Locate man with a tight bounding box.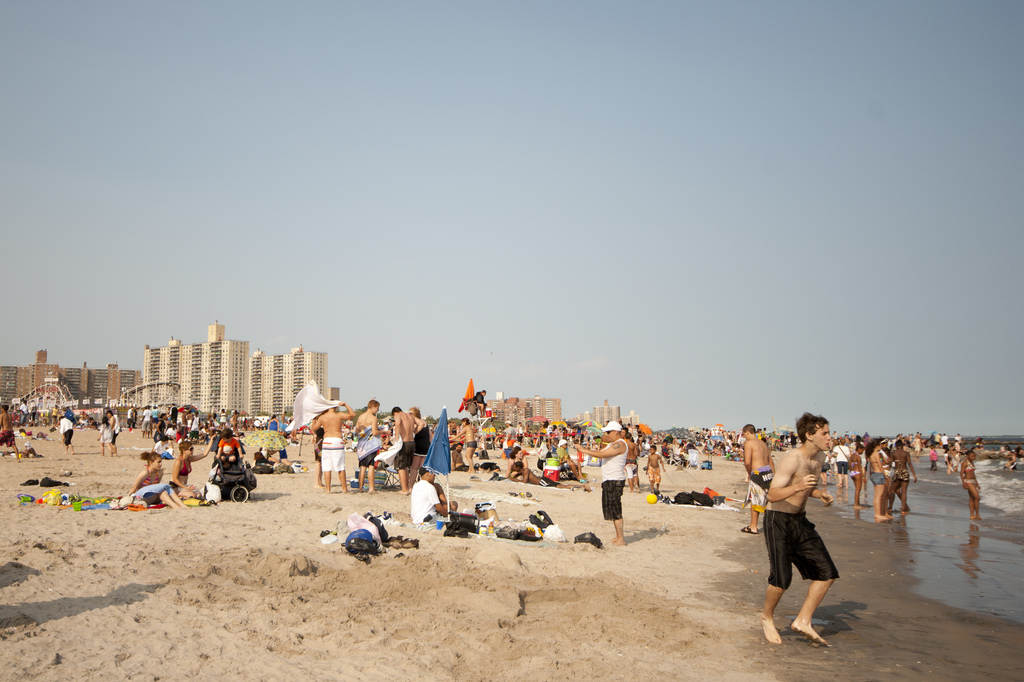
574 420 628 553.
